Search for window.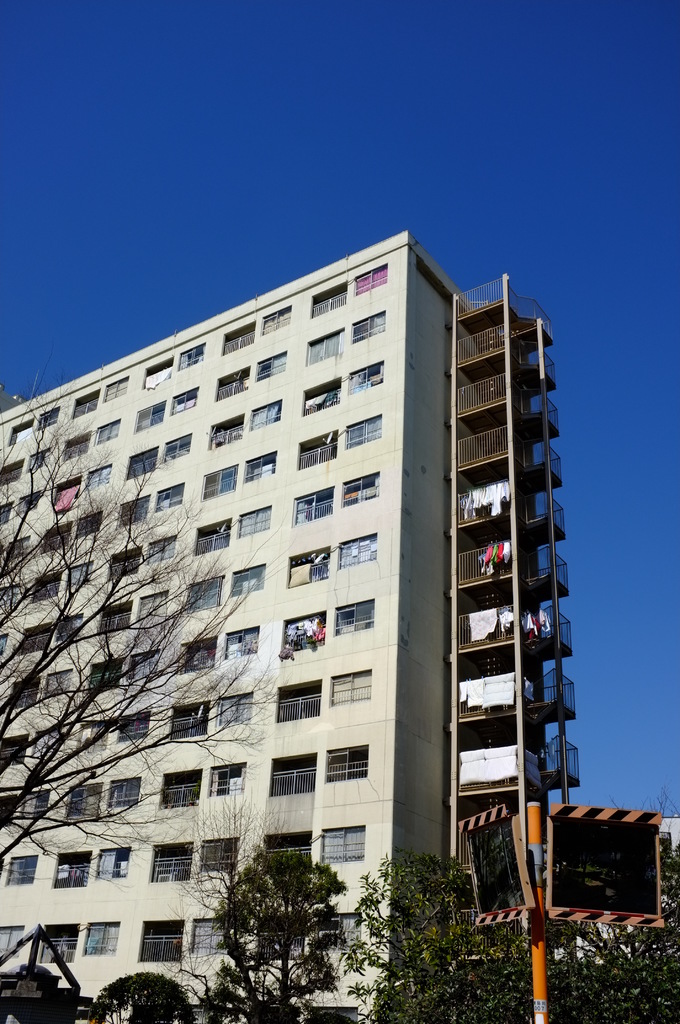
Found at pyautogui.locateOnScreen(84, 921, 119, 954).
